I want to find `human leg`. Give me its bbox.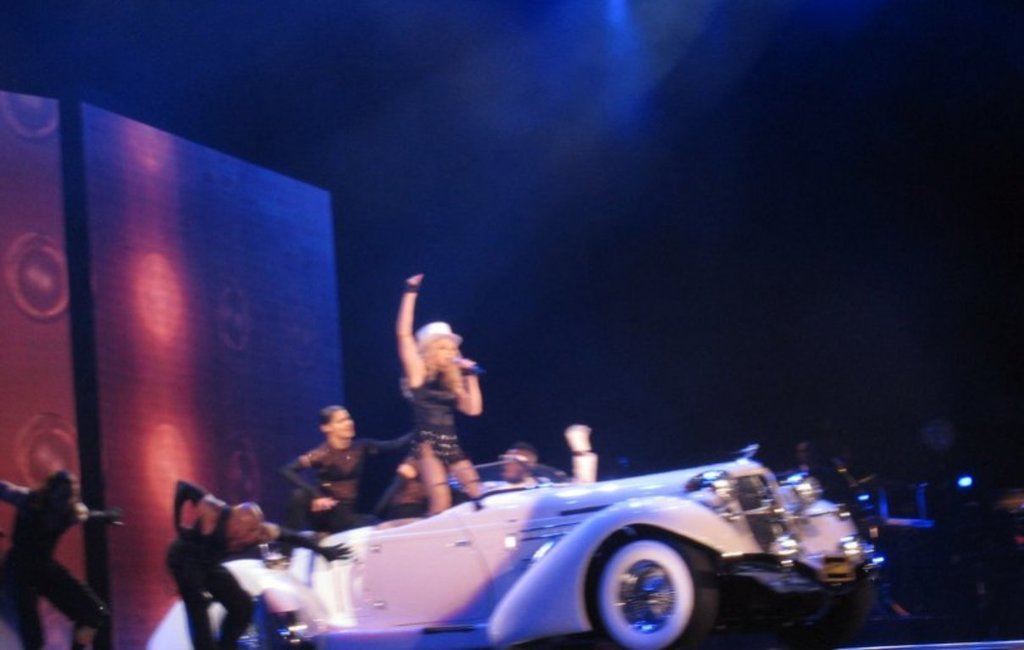
bbox=(2, 570, 48, 649).
